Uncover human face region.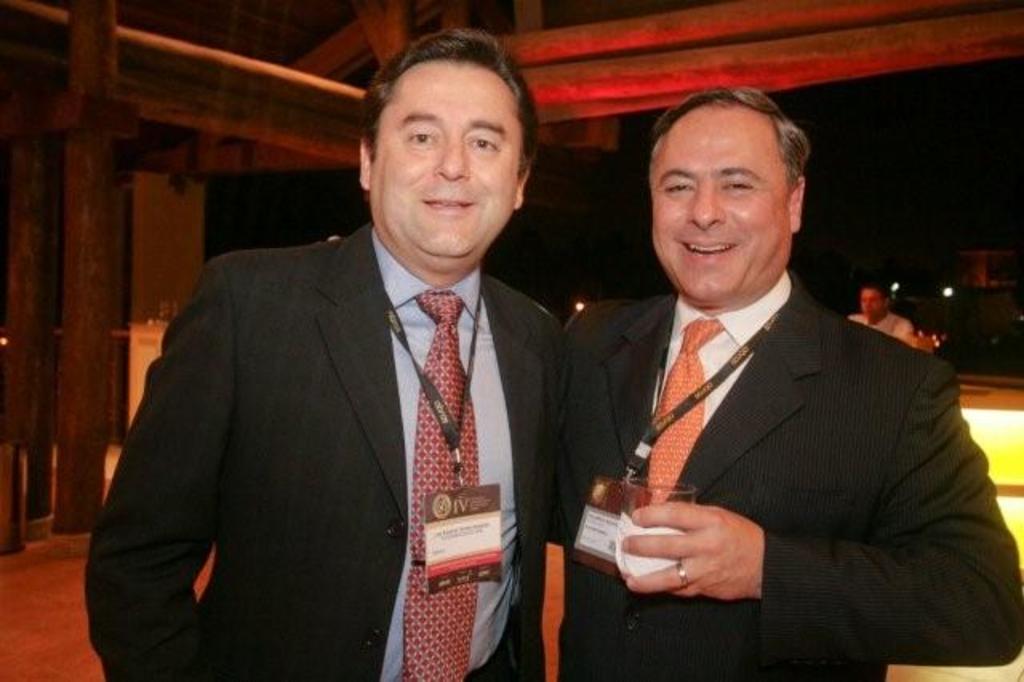
Uncovered: pyautogui.locateOnScreen(650, 106, 789, 312).
